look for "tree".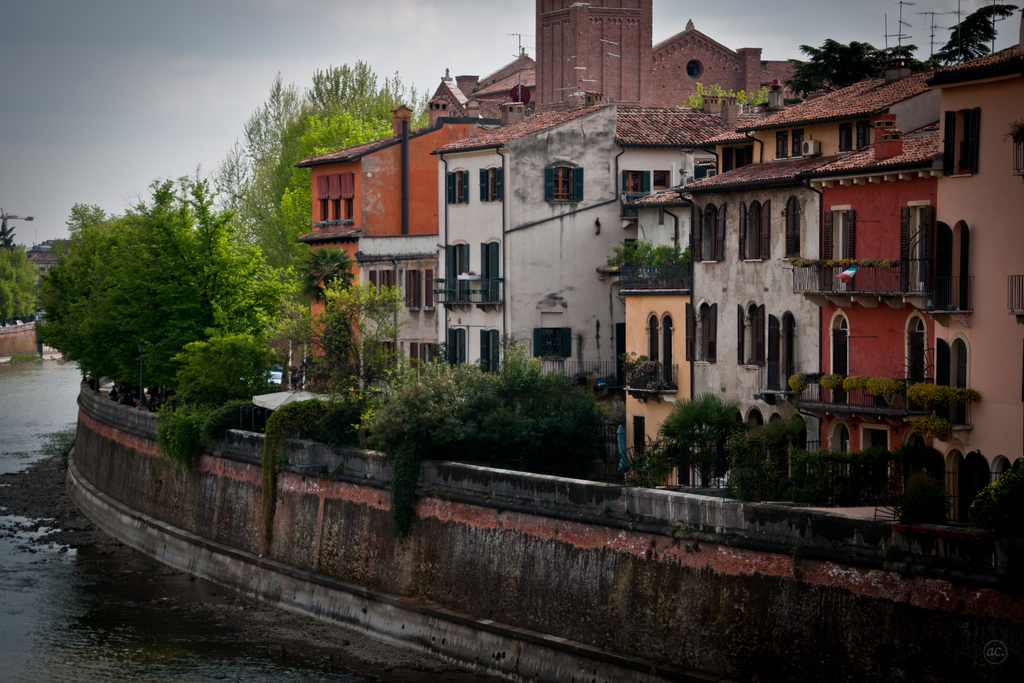
Found: <region>0, 233, 49, 334</region>.
